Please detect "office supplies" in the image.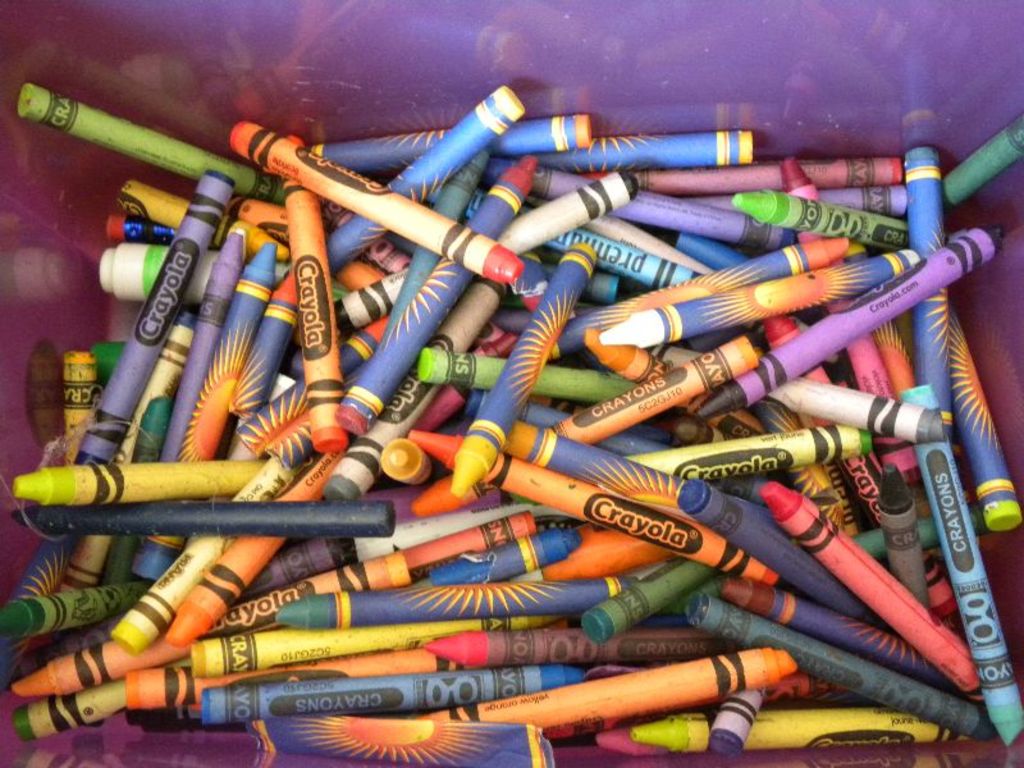
(809,180,902,211).
